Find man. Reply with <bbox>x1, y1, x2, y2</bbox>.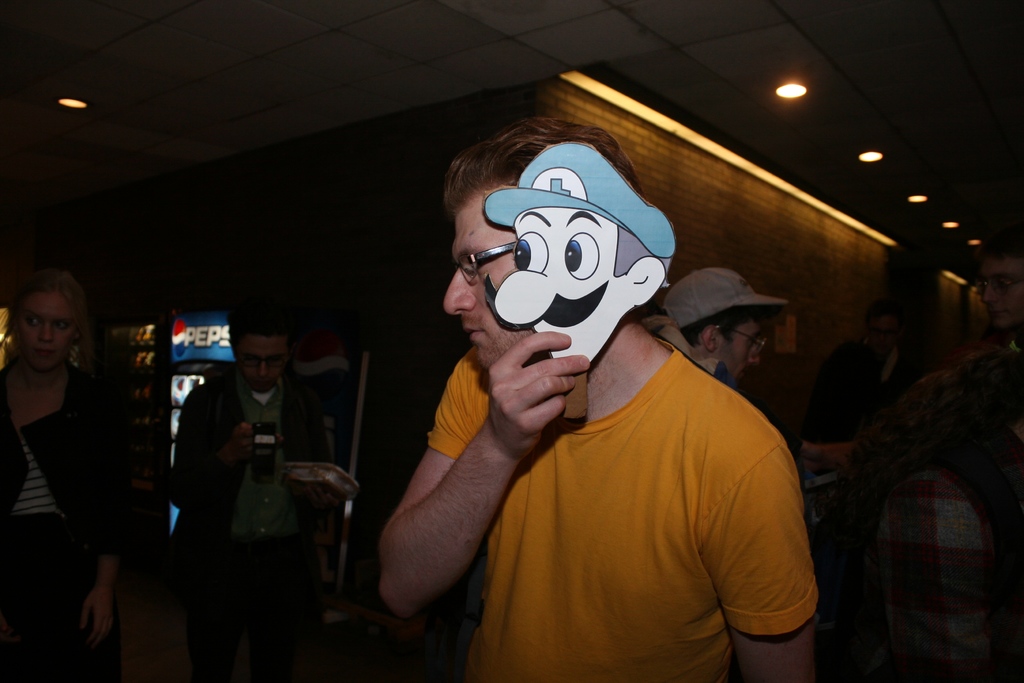
<bbox>364, 131, 826, 671</bbox>.
